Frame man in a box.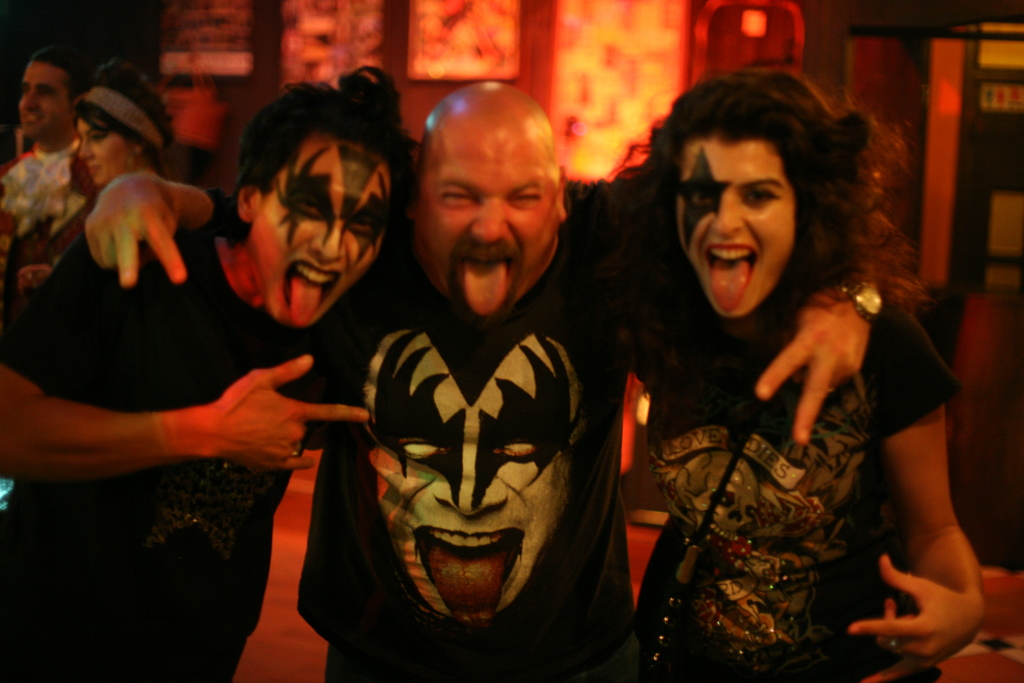
[0,63,422,682].
